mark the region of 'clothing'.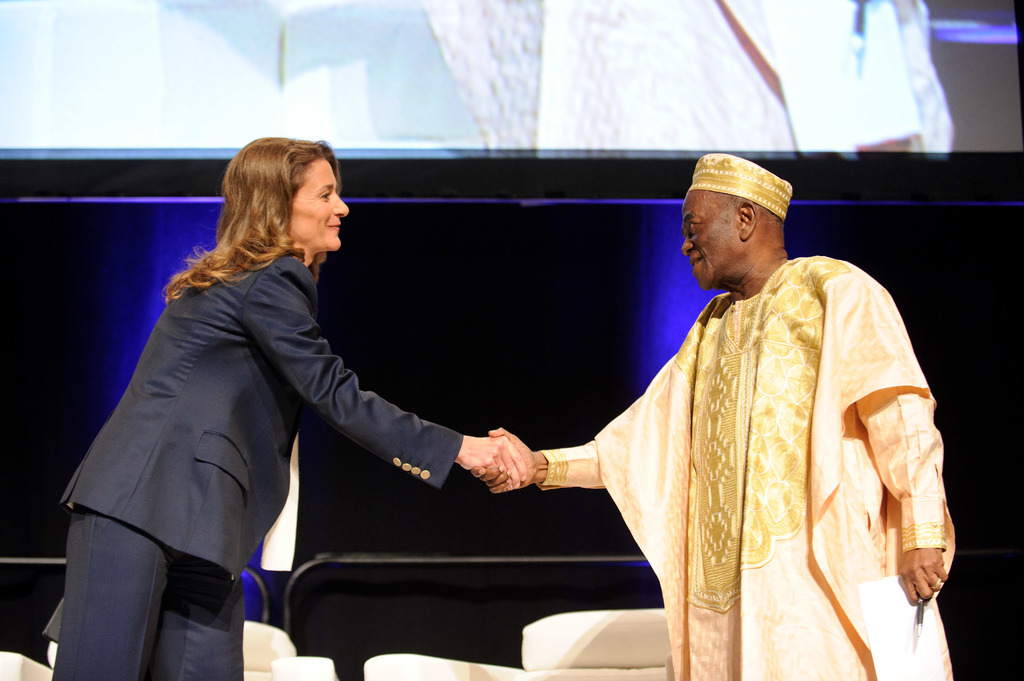
Region: (left=515, top=239, right=953, bottom=680).
